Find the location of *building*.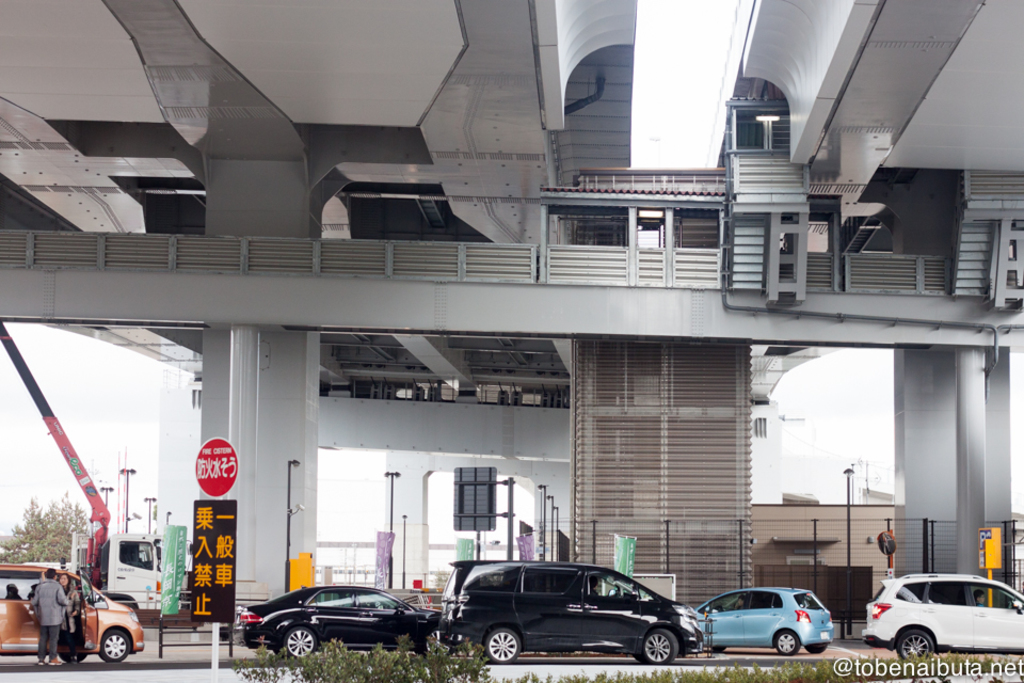
Location: crop(0, 0, 1023, 618).
